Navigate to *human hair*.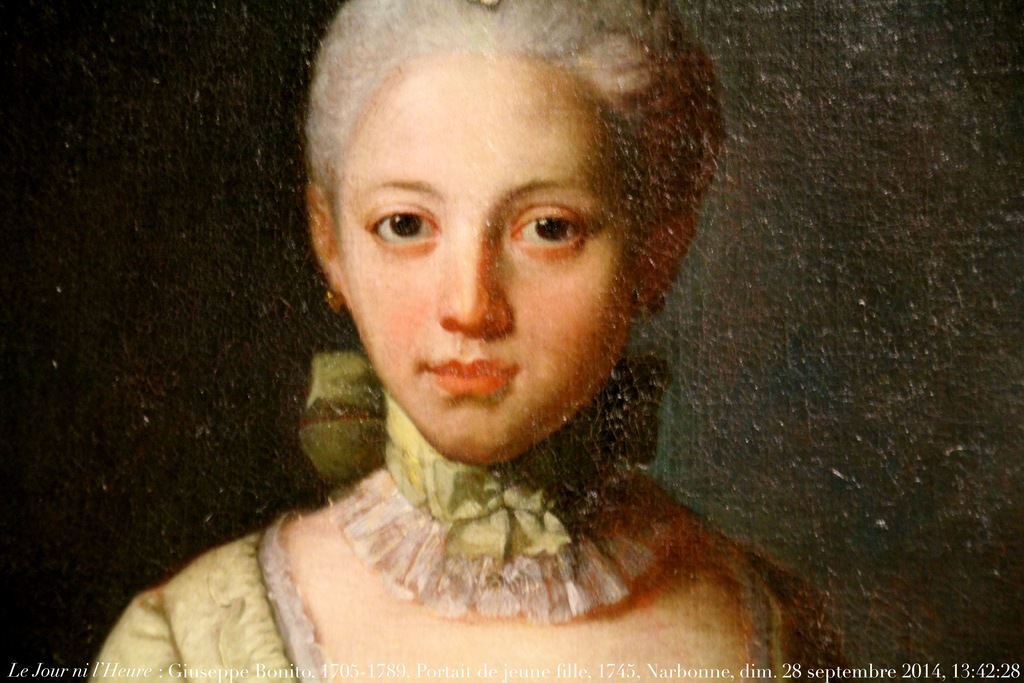
Navigation target: <bbox>305, 0, 728, 226</bbox>.
